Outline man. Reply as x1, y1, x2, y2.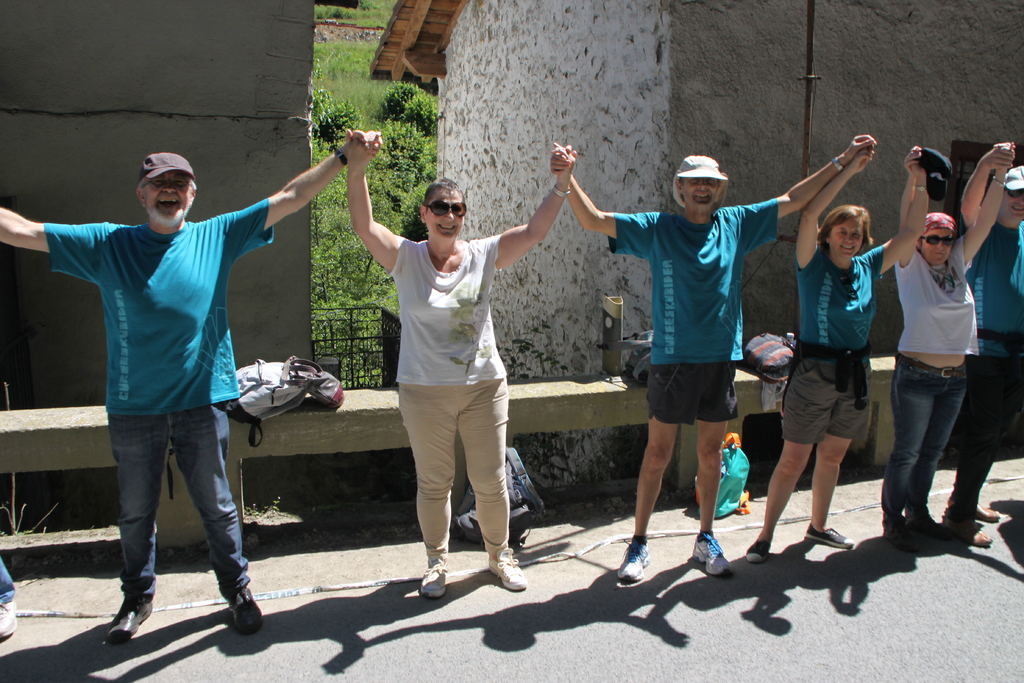
0, 123, 378, 647.
